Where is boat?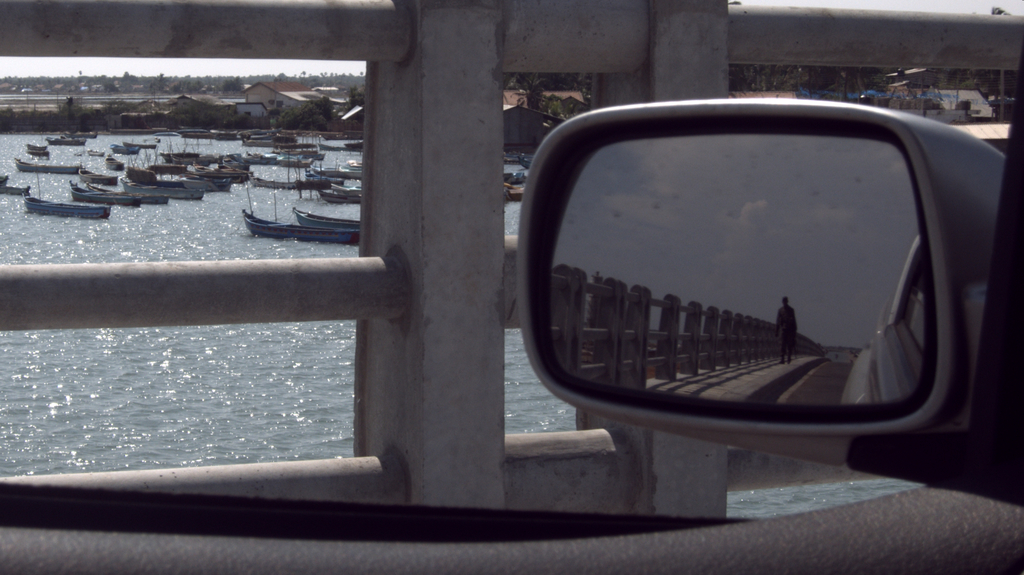
locate(63, 127, 97, 142).
